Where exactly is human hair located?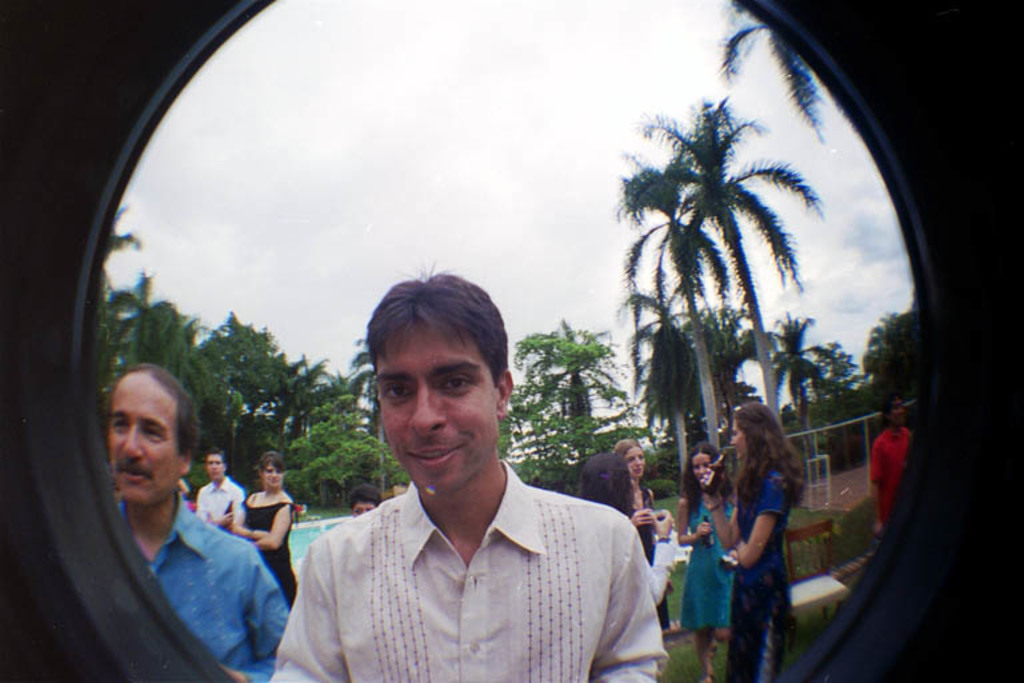
Its bounding box is [x1=116, y1=364, x2=199, y2=459].
